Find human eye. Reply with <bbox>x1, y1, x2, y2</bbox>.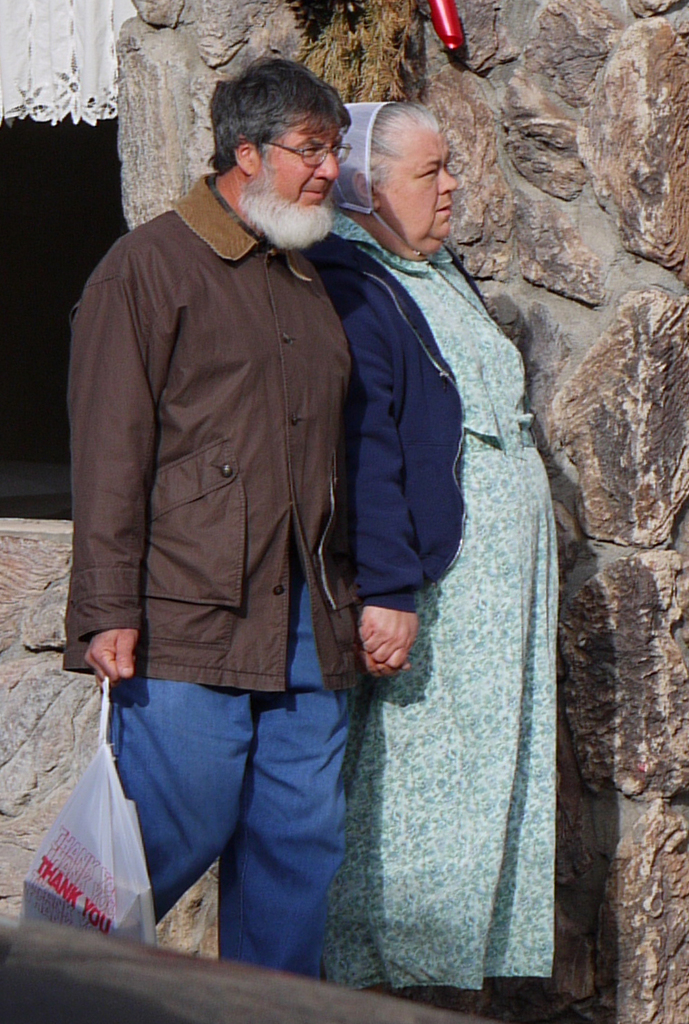
<bbox>415, 169, 440, 181</bbox>.
